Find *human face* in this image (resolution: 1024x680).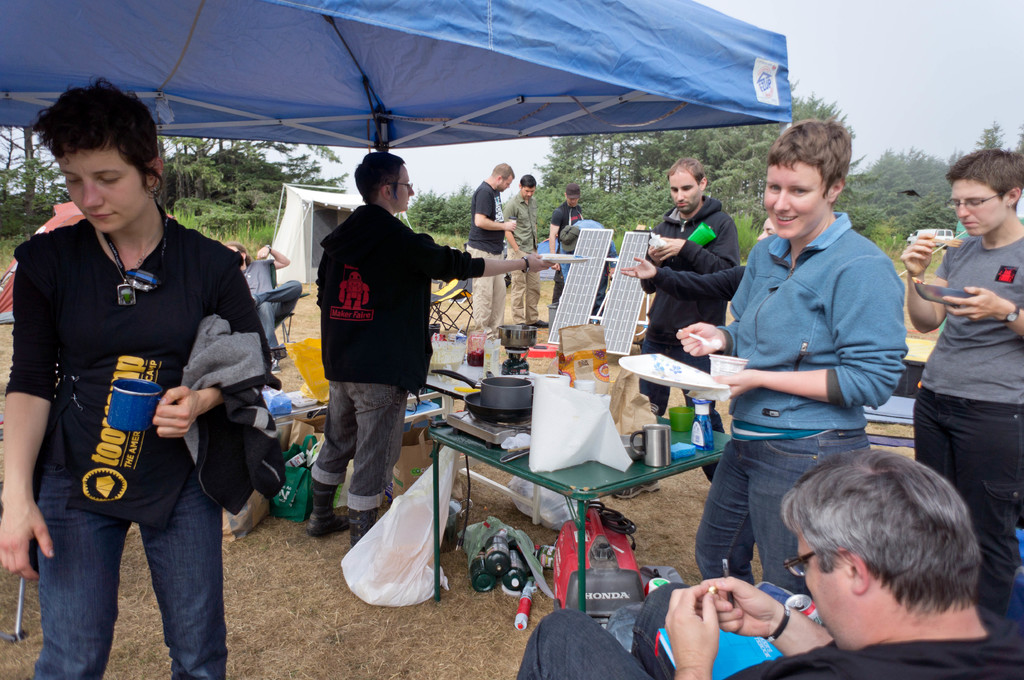
bbox(948, 177, 1010, 237).
